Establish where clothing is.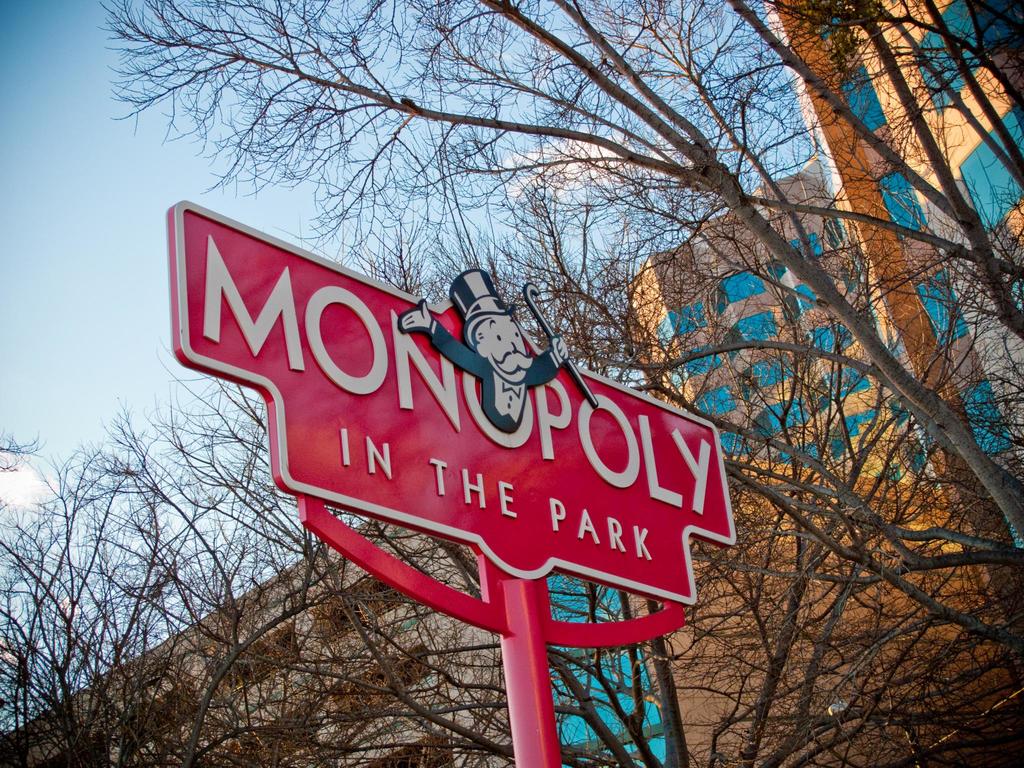
Established at region(432, 321, 559, 435).
